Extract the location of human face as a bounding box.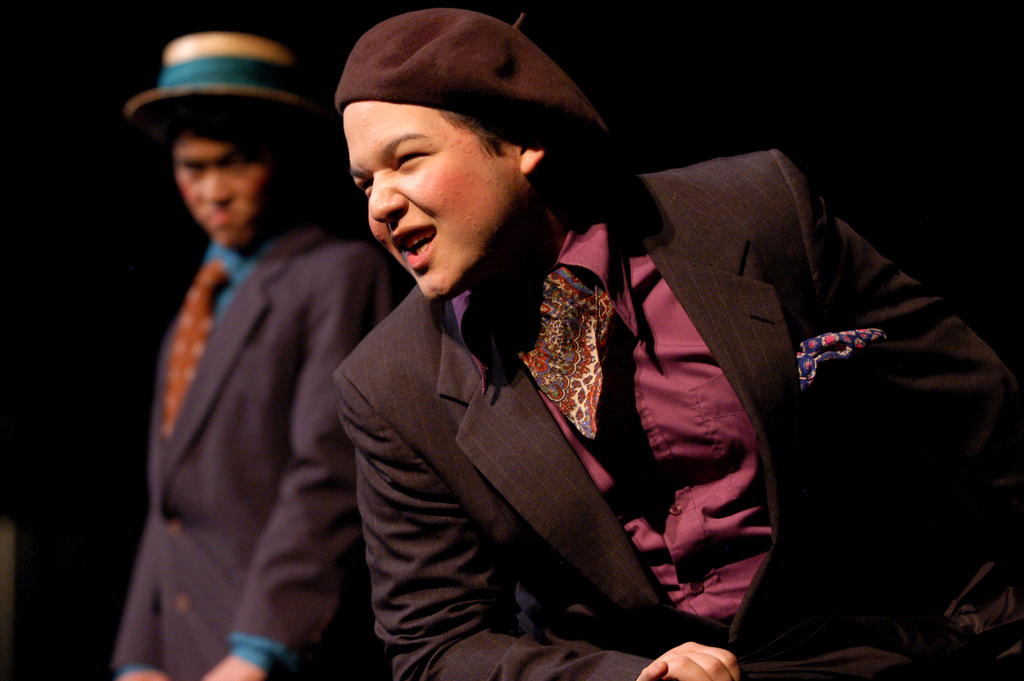
344, 98, 527, 303.
